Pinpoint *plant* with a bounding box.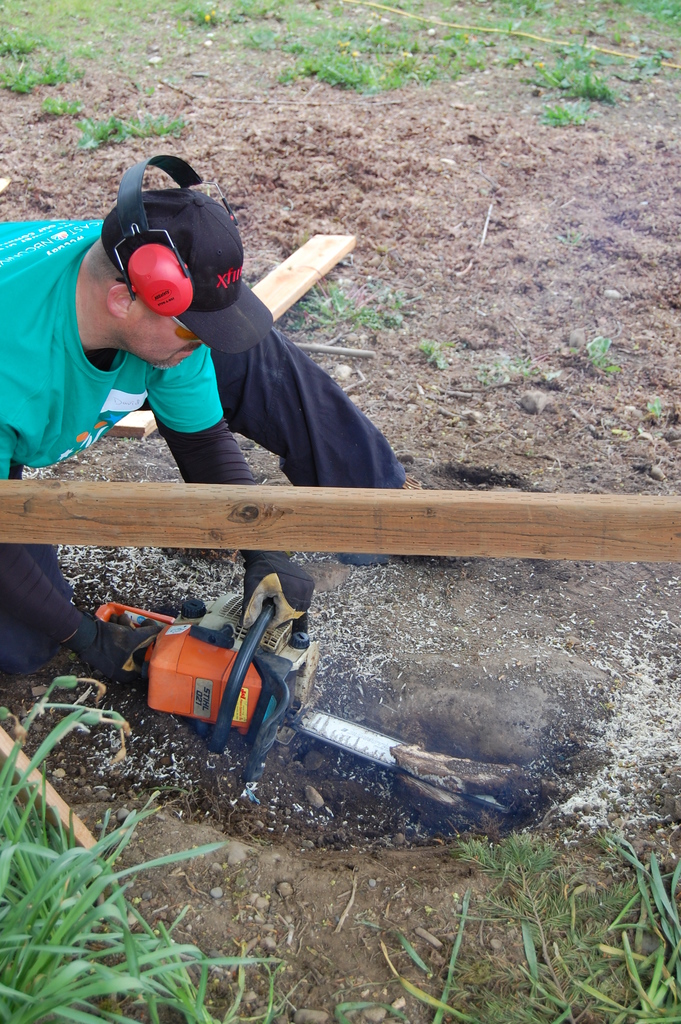
bbox(646, 396, 664, 421).
